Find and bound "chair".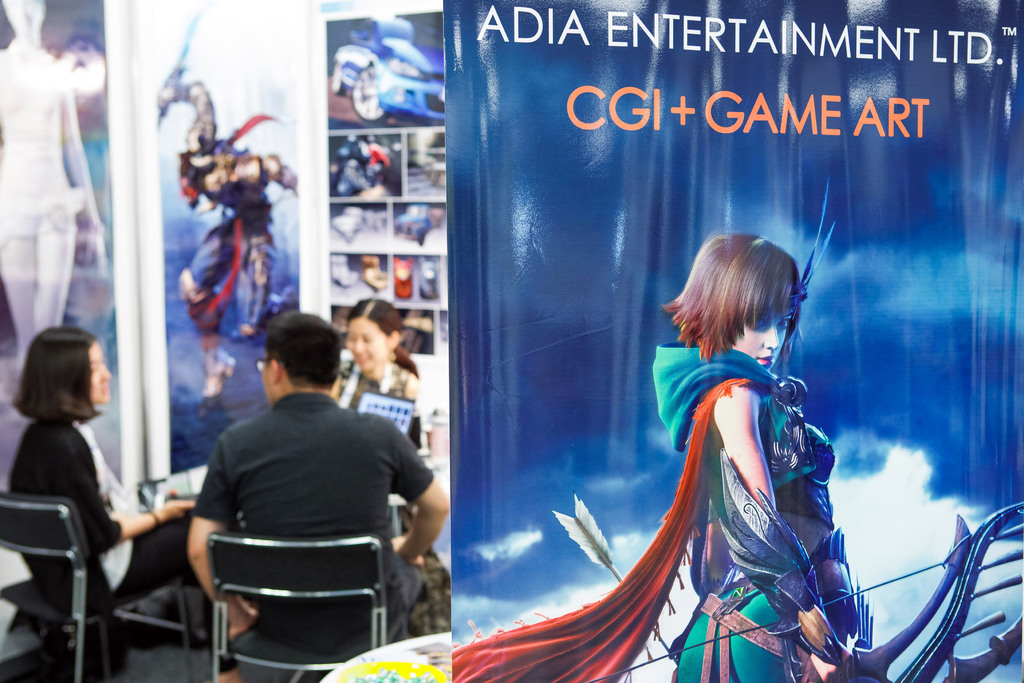
Bound: locate(193, 498, 420, 668).
